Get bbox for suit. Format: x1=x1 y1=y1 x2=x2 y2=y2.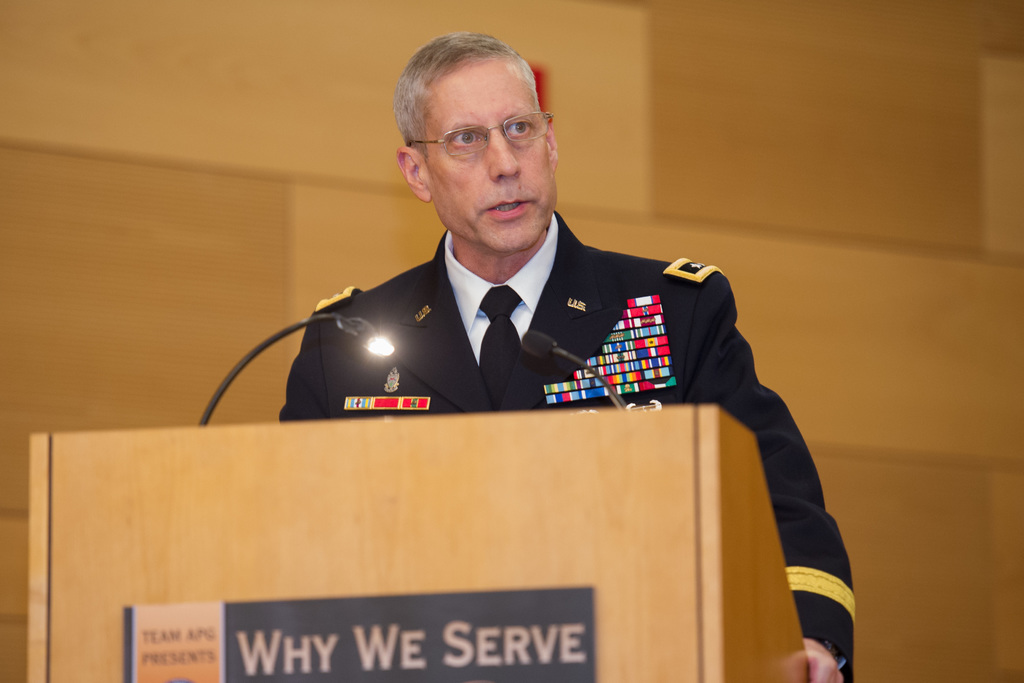
x1=284 y1=205 x2=858 y2=675.
